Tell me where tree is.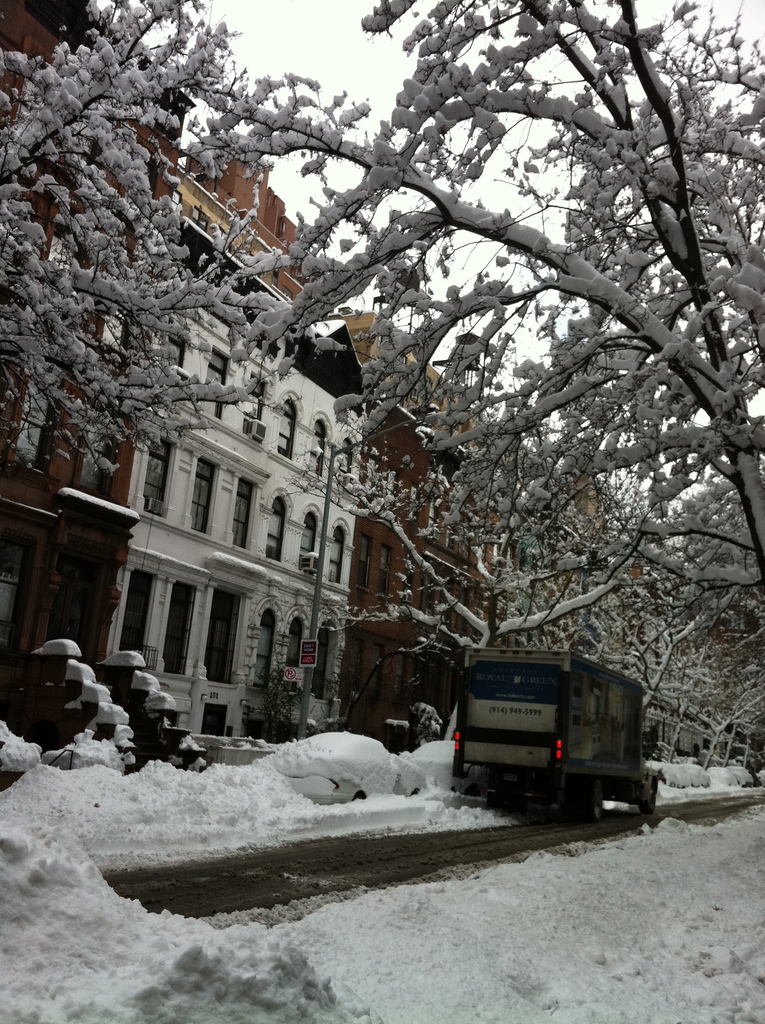
tree is at bbox=(0, 4, 531, 580).
